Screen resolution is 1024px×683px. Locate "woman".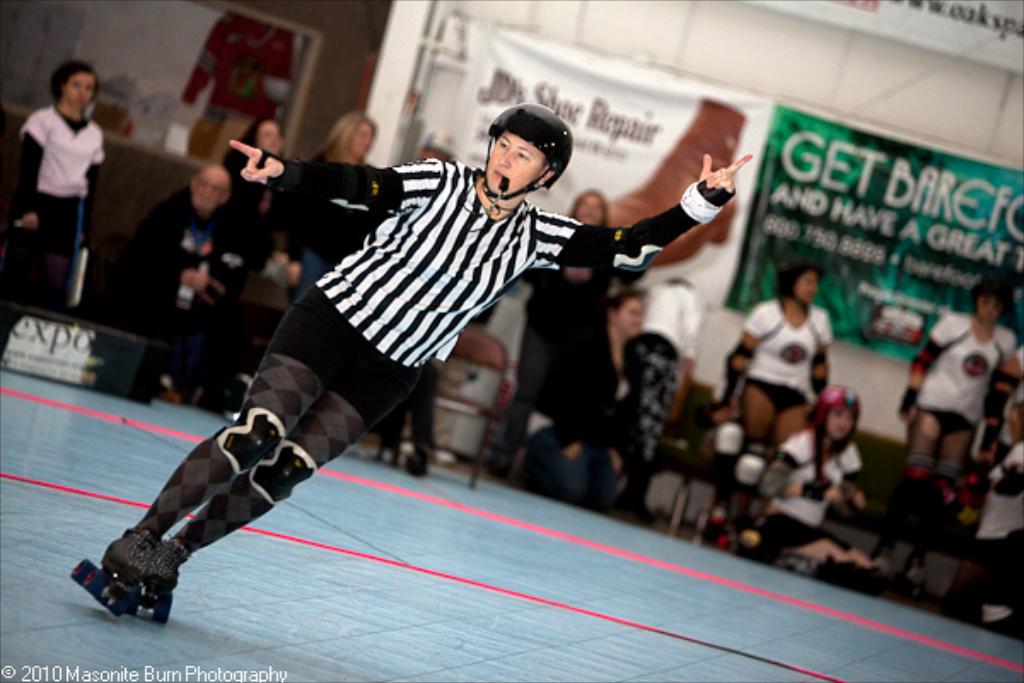
select_region(171, 111, 294, 412).
